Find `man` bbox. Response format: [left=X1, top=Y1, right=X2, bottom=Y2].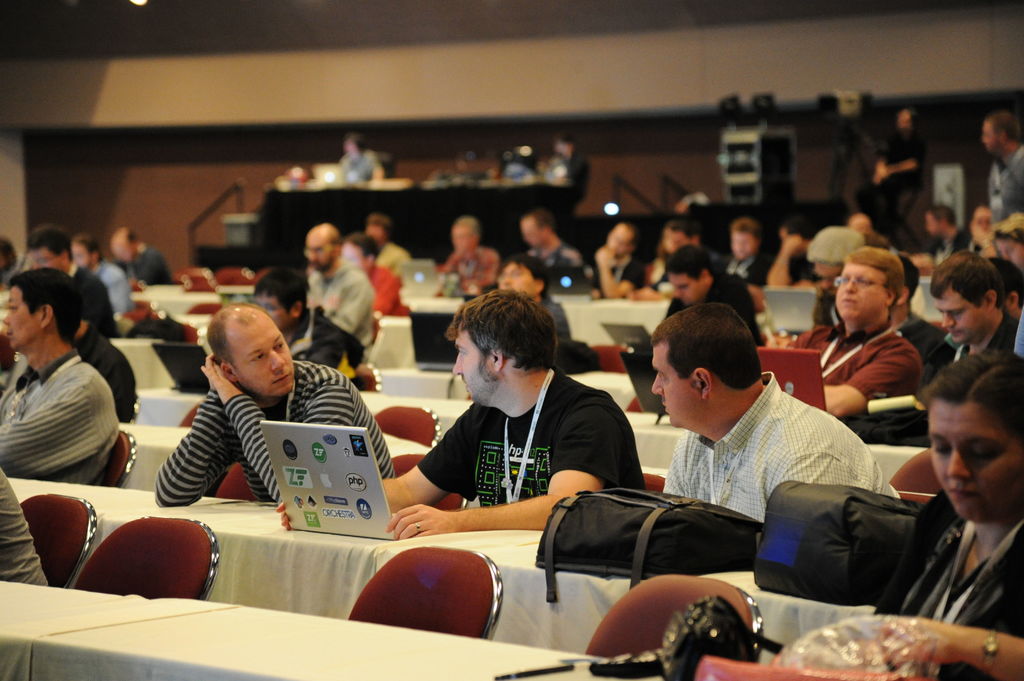
[left=582, top=217, right=640, bottom=292].
